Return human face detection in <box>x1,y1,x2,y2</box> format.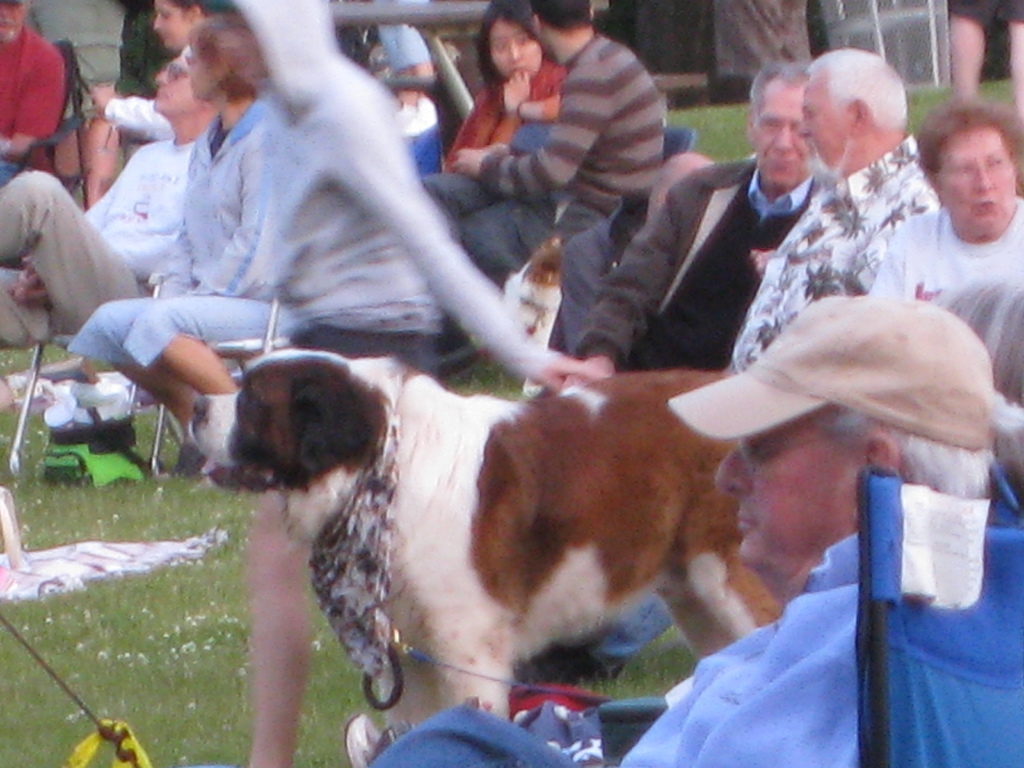
<box>492,25,541,73</box>.
